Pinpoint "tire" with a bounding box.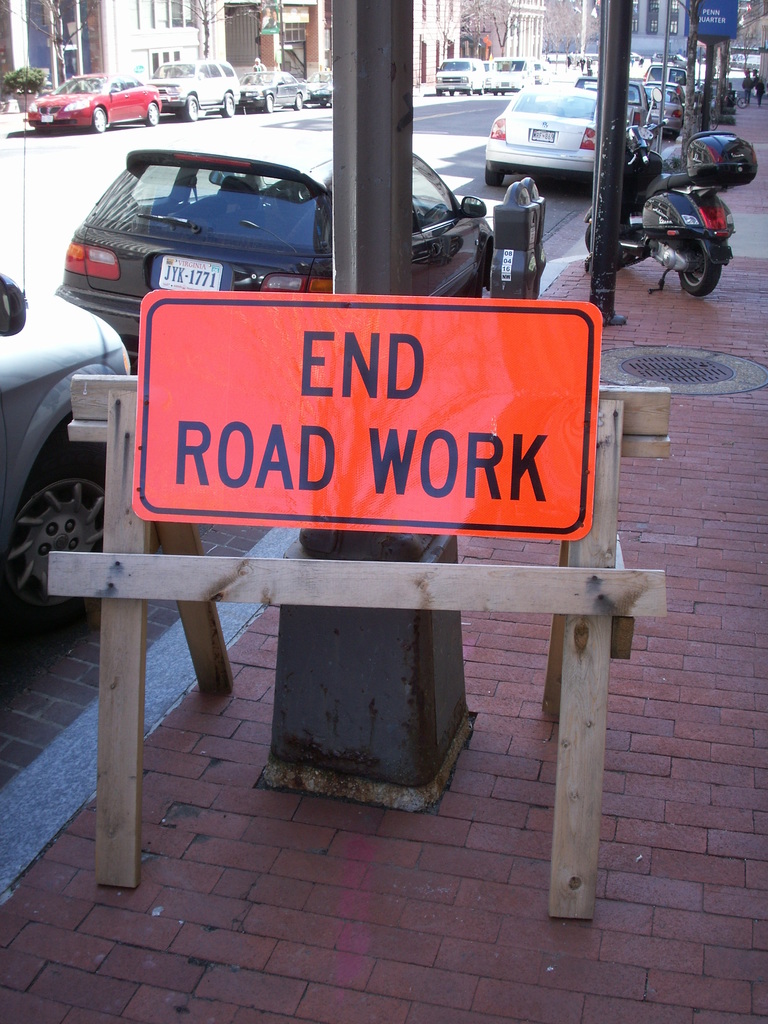
box(486, 168, 506, 186).
